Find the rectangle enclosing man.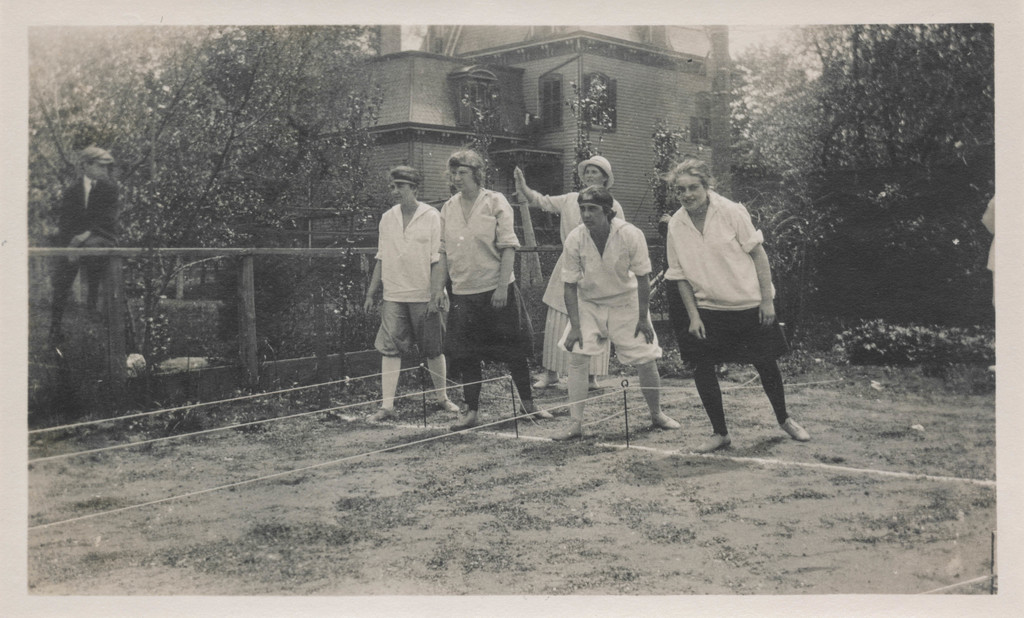
bbox=[362, 162, 445, 424].
